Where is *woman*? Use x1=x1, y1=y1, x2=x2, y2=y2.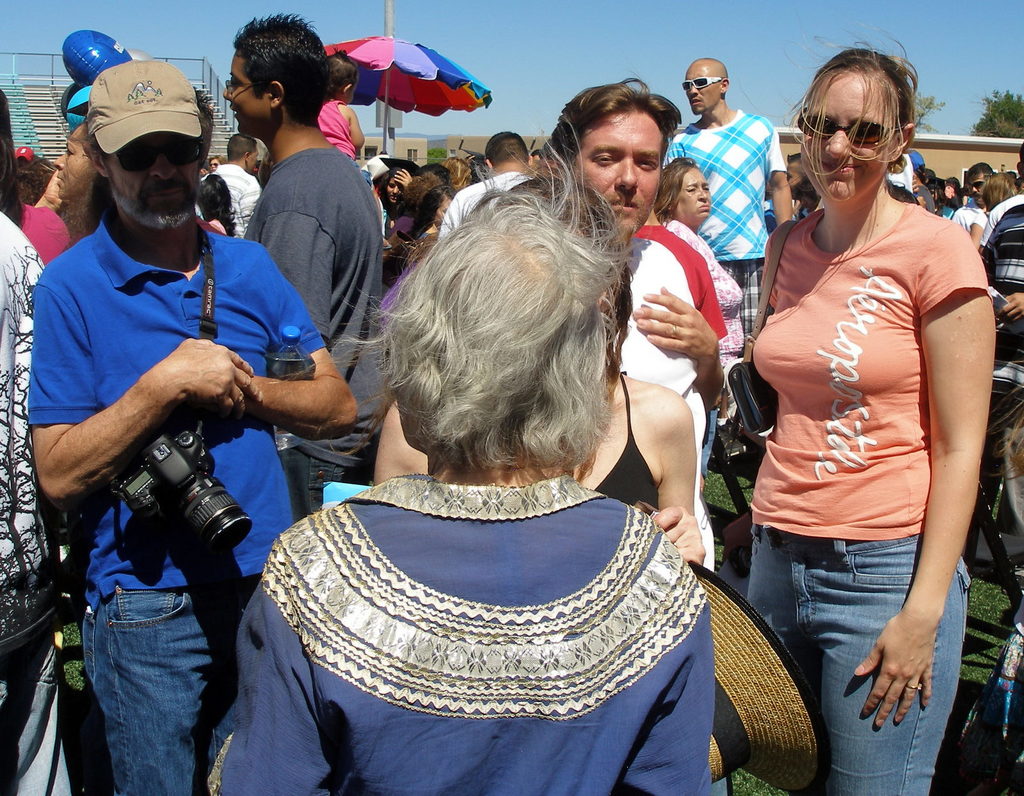
x1=399, y1=189, x2=463, y2=271.
